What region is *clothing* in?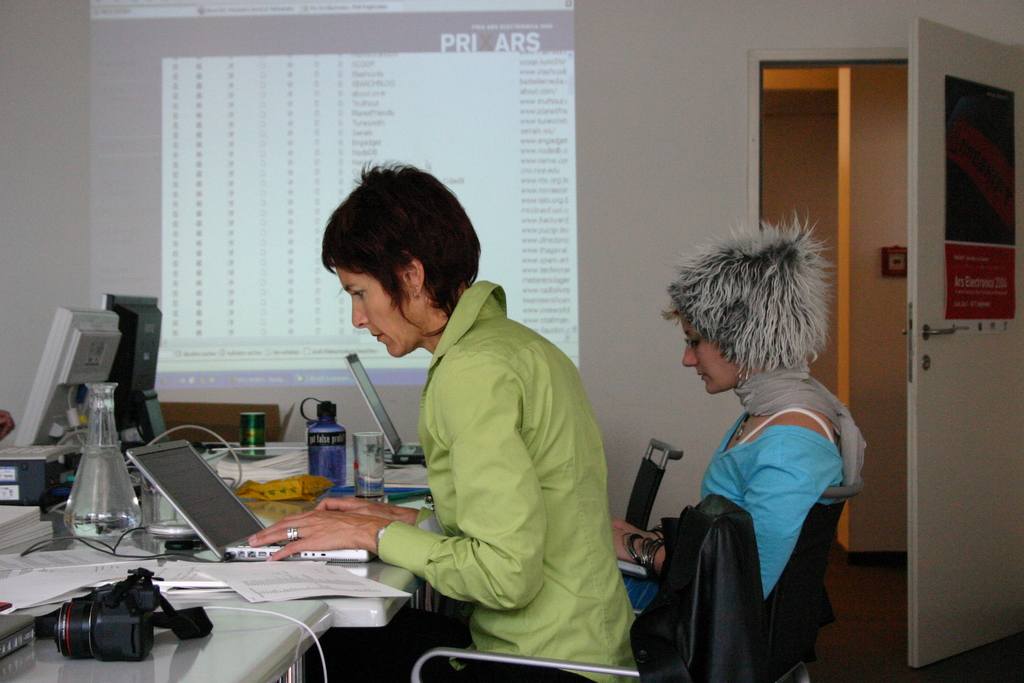
[x1=314, y1=277, x2=655, y2=682].
